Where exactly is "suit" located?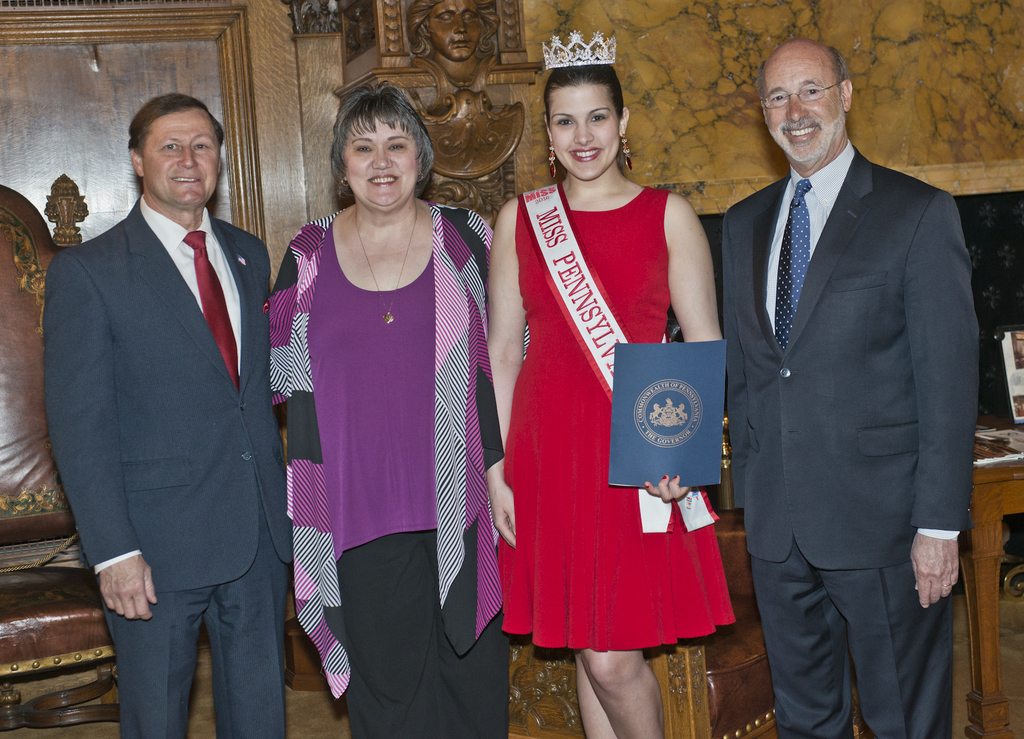
Its bounding box is select_region(42, 195, 292, 738).
